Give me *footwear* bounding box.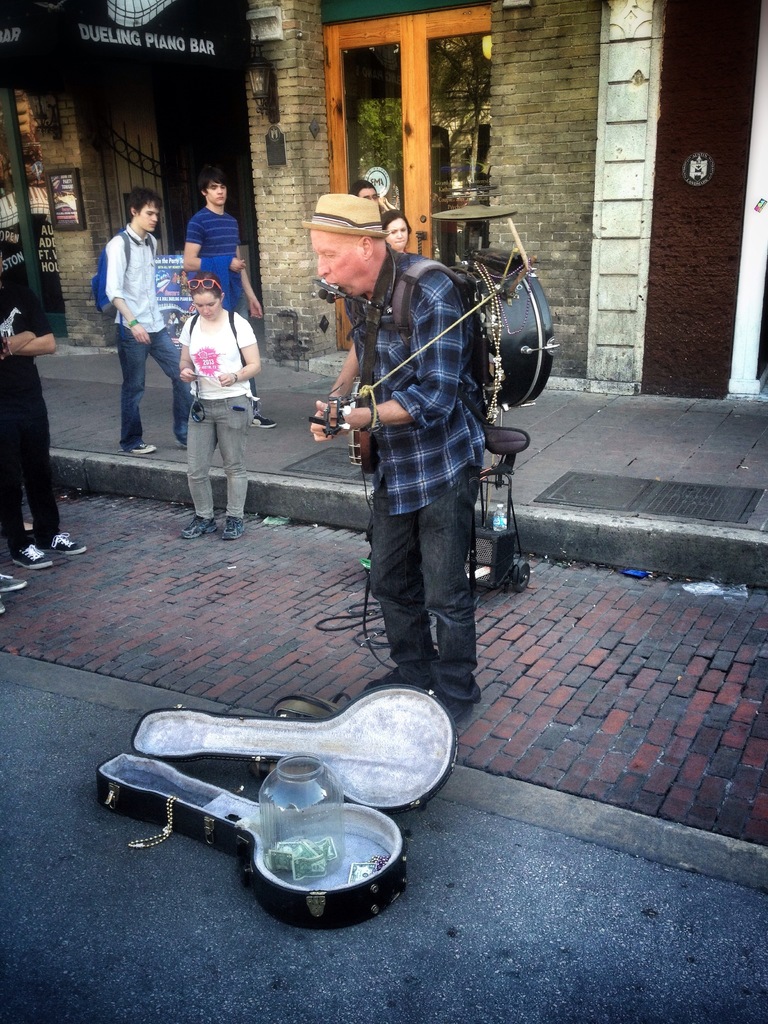
pyautogui.locateOnScreen(177, 512, 221, 540).
